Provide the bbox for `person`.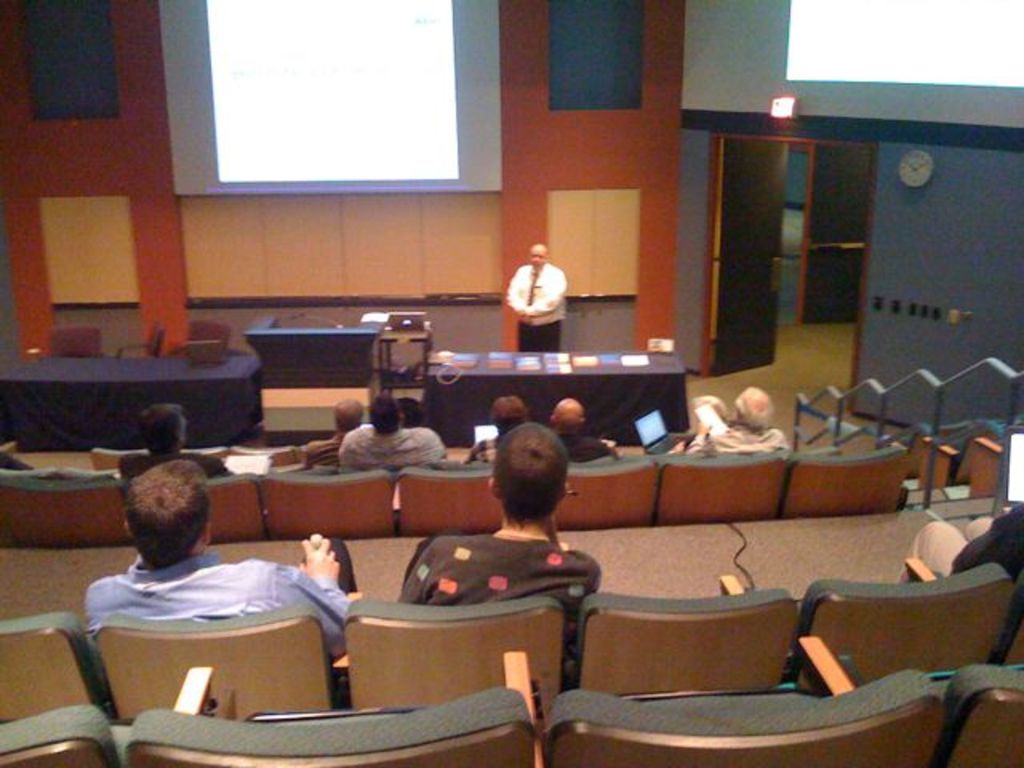
locate(139, 398, 189, 450).
